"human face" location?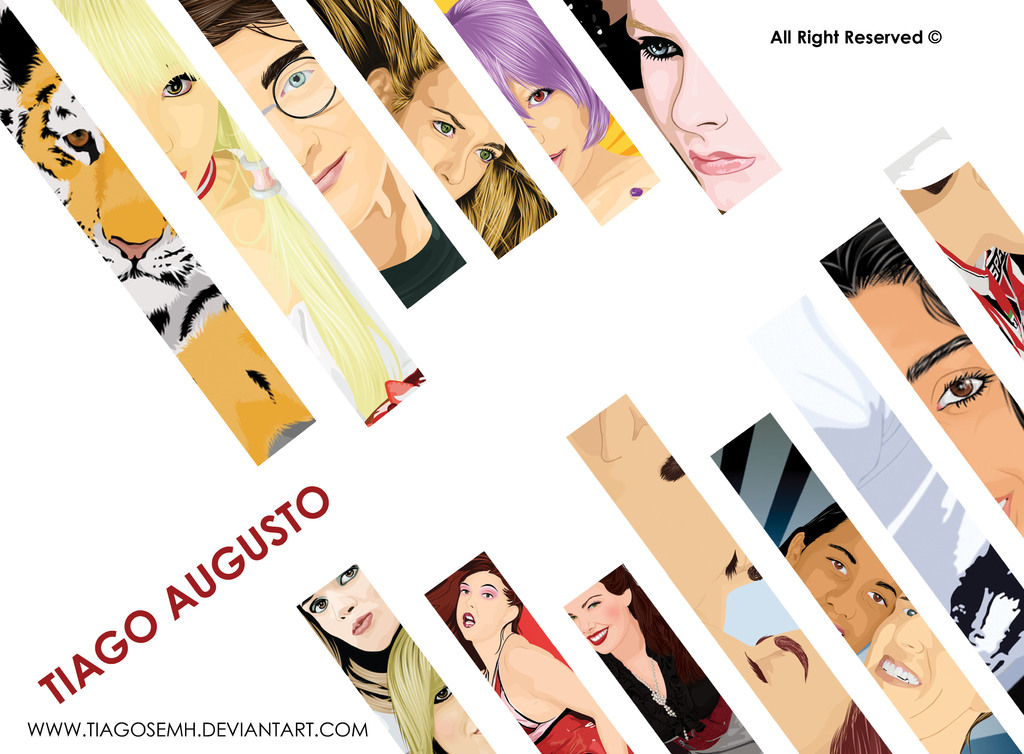
{"x1": 454, "y1": 571, "x2": 504, "y2": 638}
